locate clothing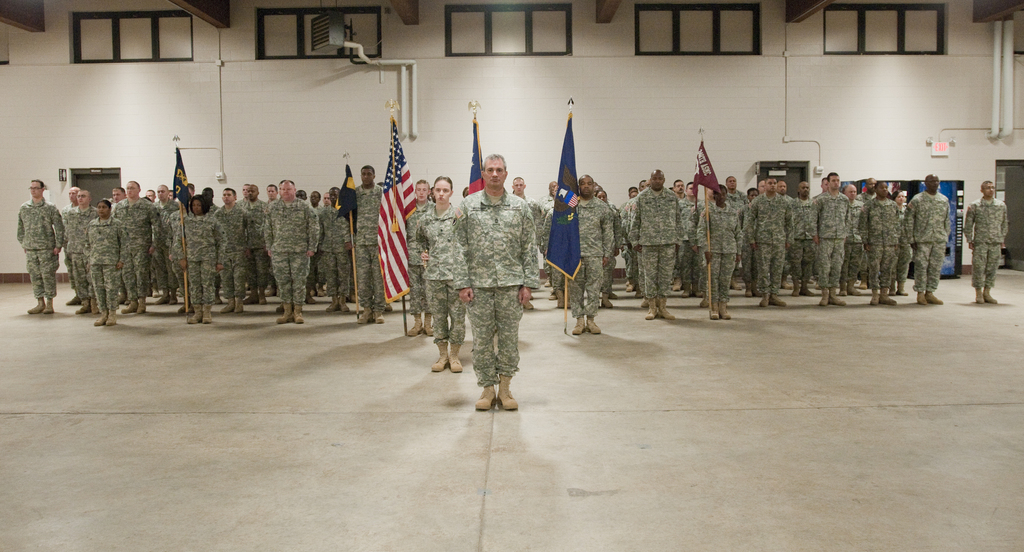
[15,195,62,300]
